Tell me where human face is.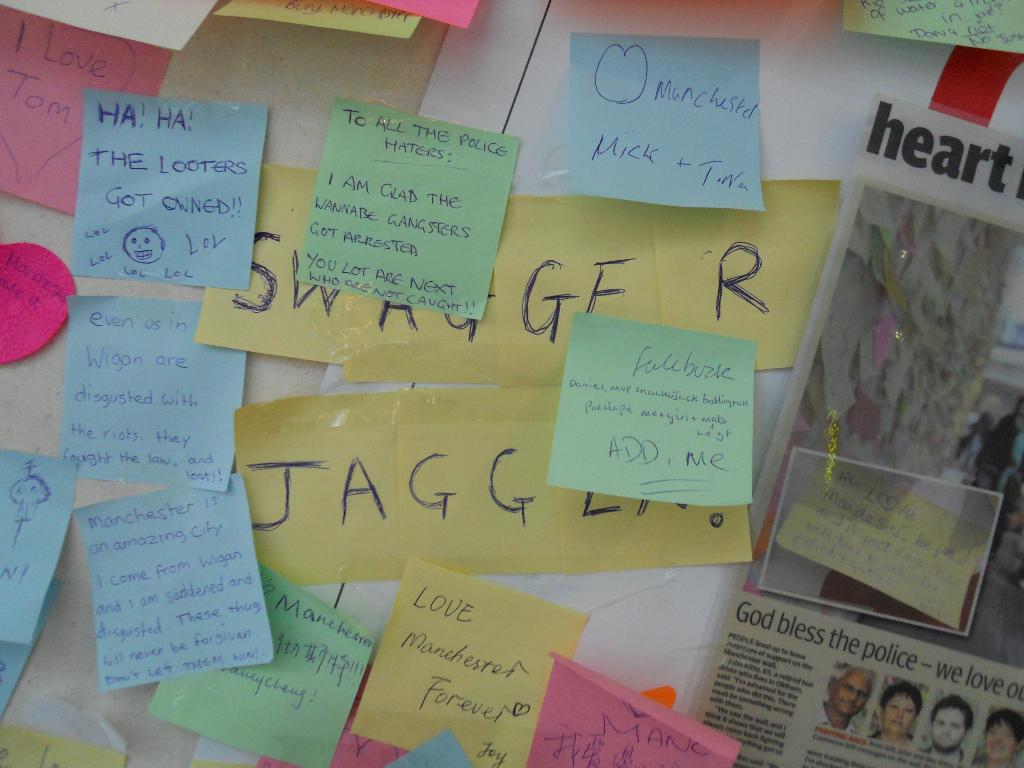
human face is at (left=932, top=705, right=961, bottom=750).
